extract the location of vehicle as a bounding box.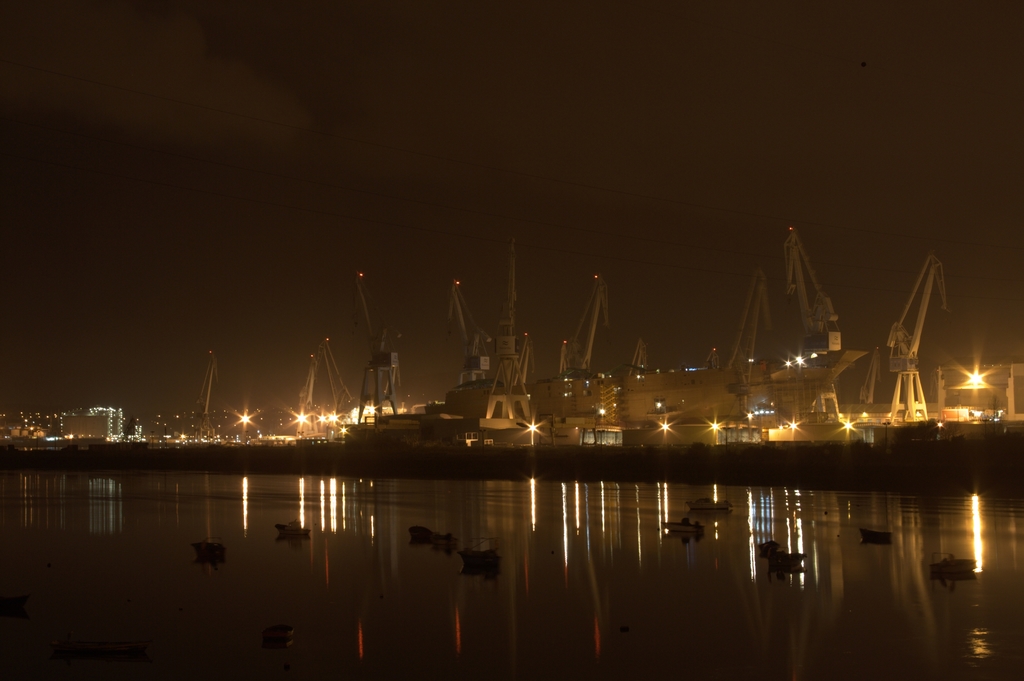
BBox(463, 545, 502, 572).
